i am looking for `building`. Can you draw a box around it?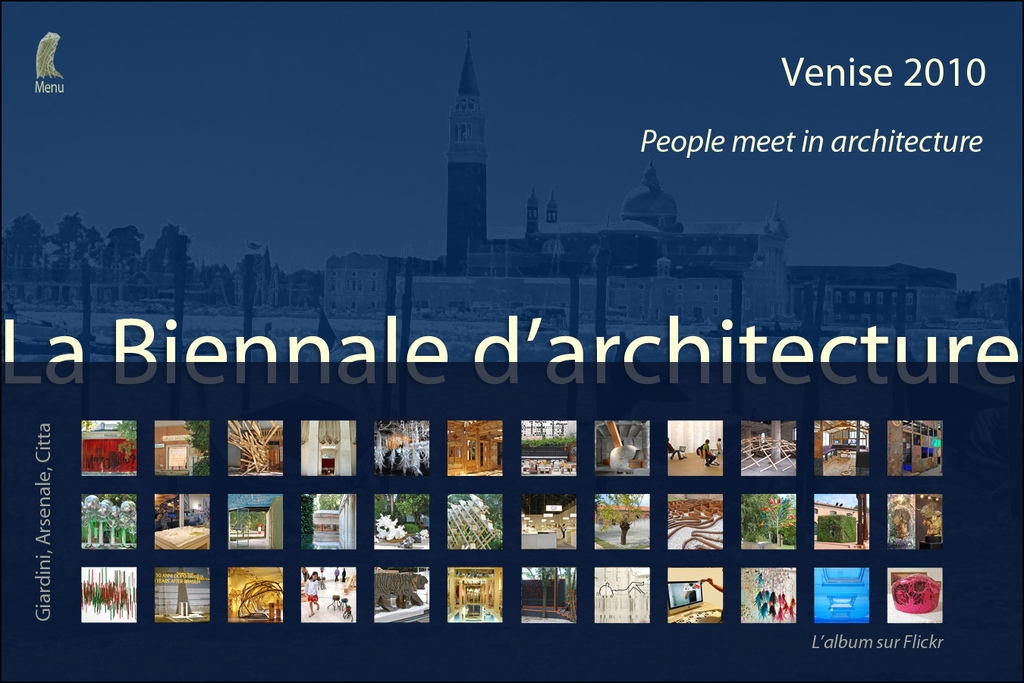
Sure, the bounding box is (left=155, top=422, right=210, bottom=479).
